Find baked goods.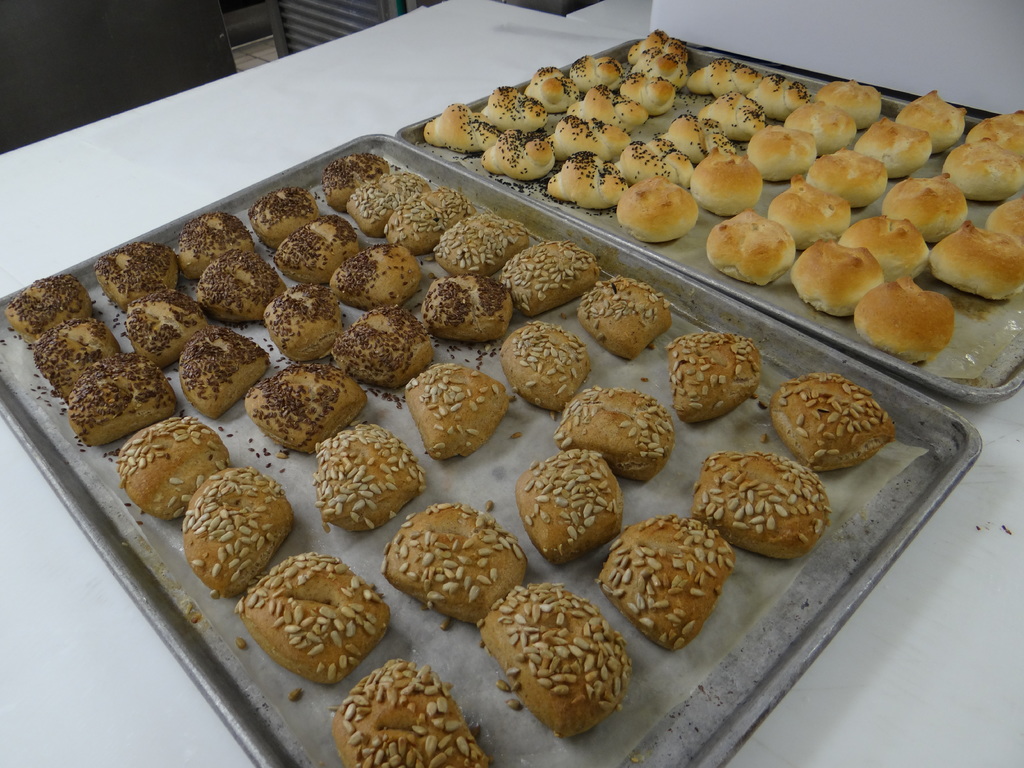
(left=615, top=138, right=698, bottom=186).
